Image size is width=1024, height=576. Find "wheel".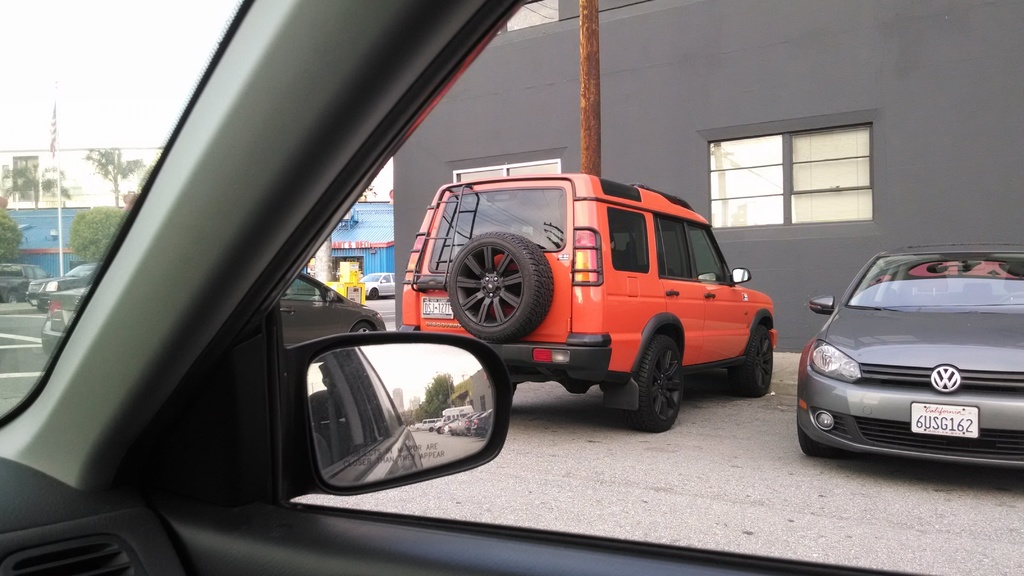
box=[632, 335, 683, 430].
